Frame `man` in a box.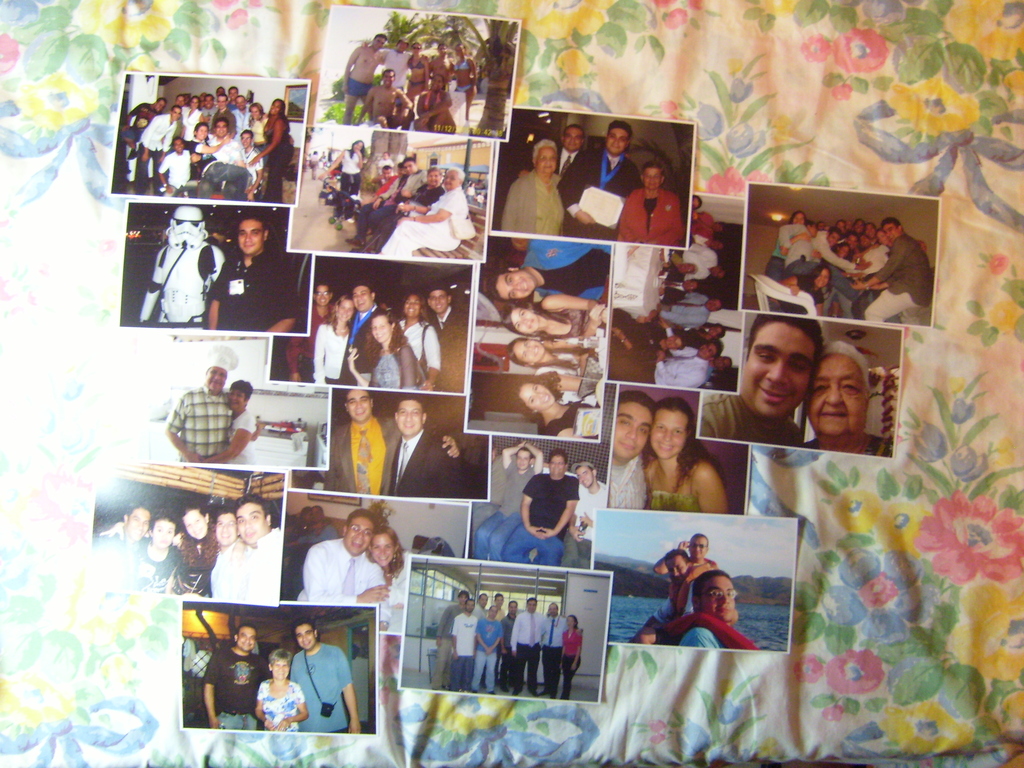
detection(488, 242, 613, 302).
